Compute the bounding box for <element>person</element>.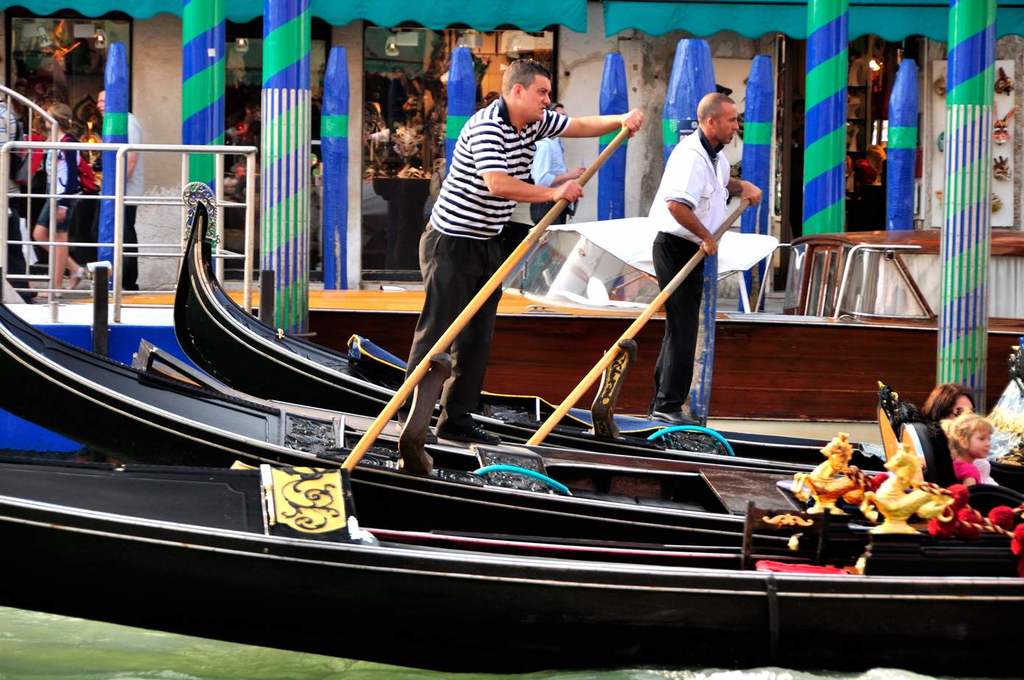
635:86:764:423.
